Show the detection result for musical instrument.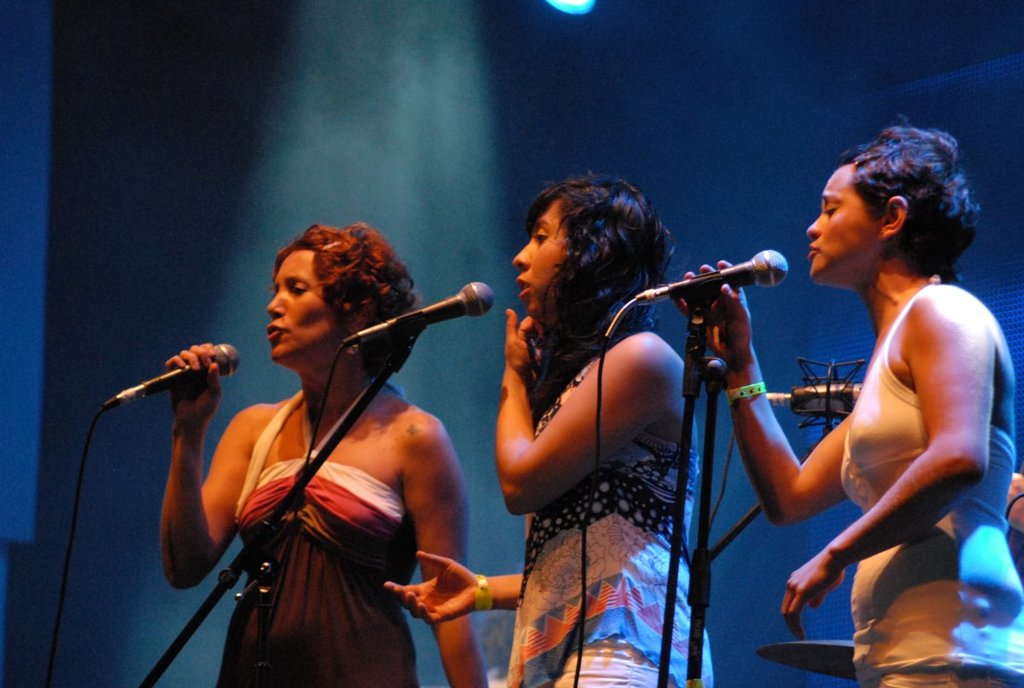
x1=751 y1=355 x2=867 y2=449.
